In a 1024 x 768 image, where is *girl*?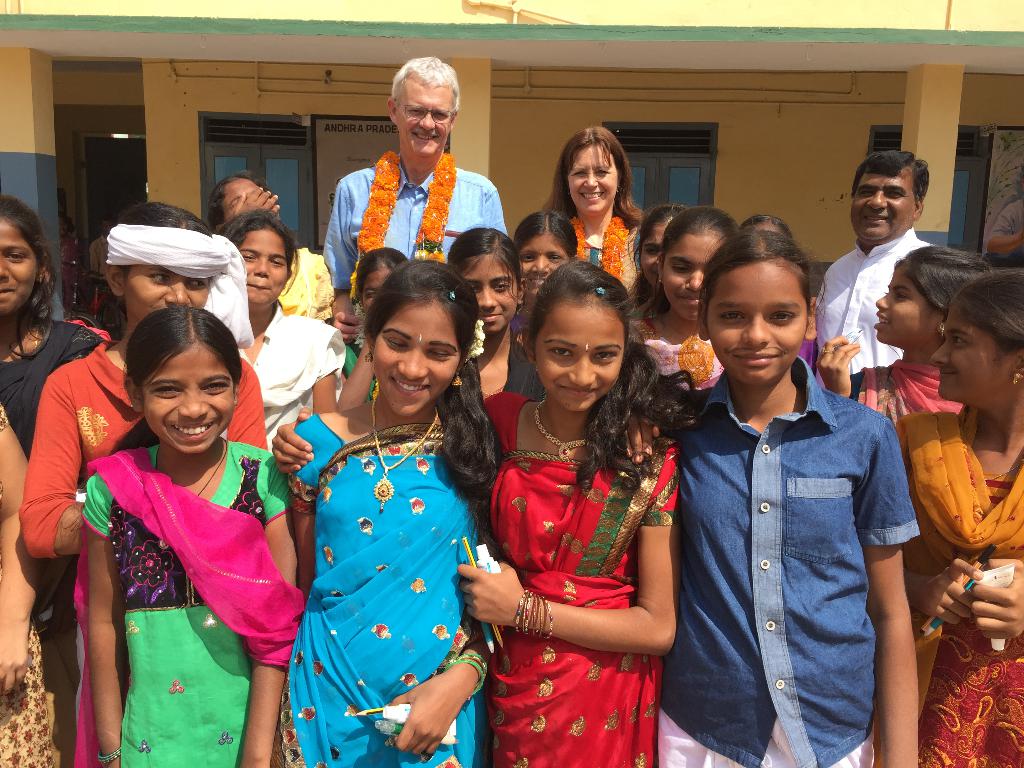
x1=884, y1=266, x2=1023, y2=767.
